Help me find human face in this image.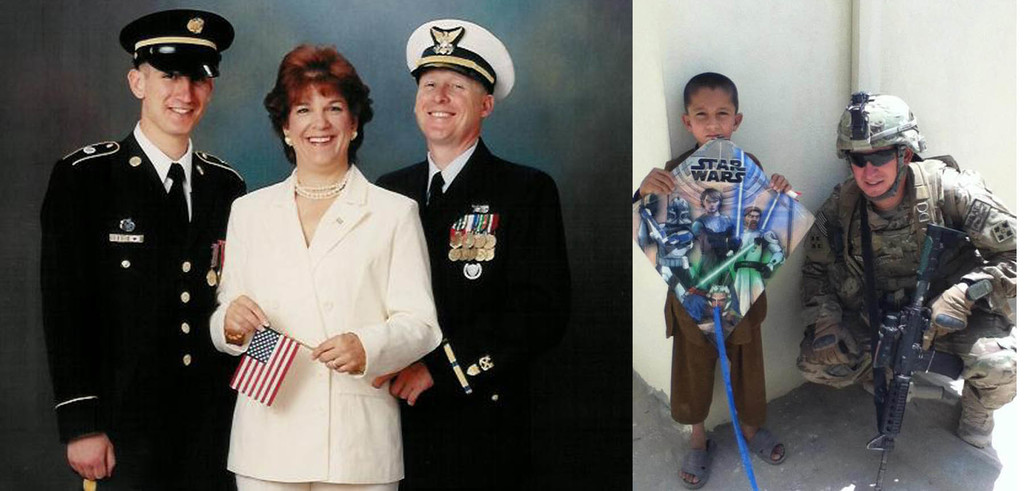
Found it: (702, 193, 719, 209).
